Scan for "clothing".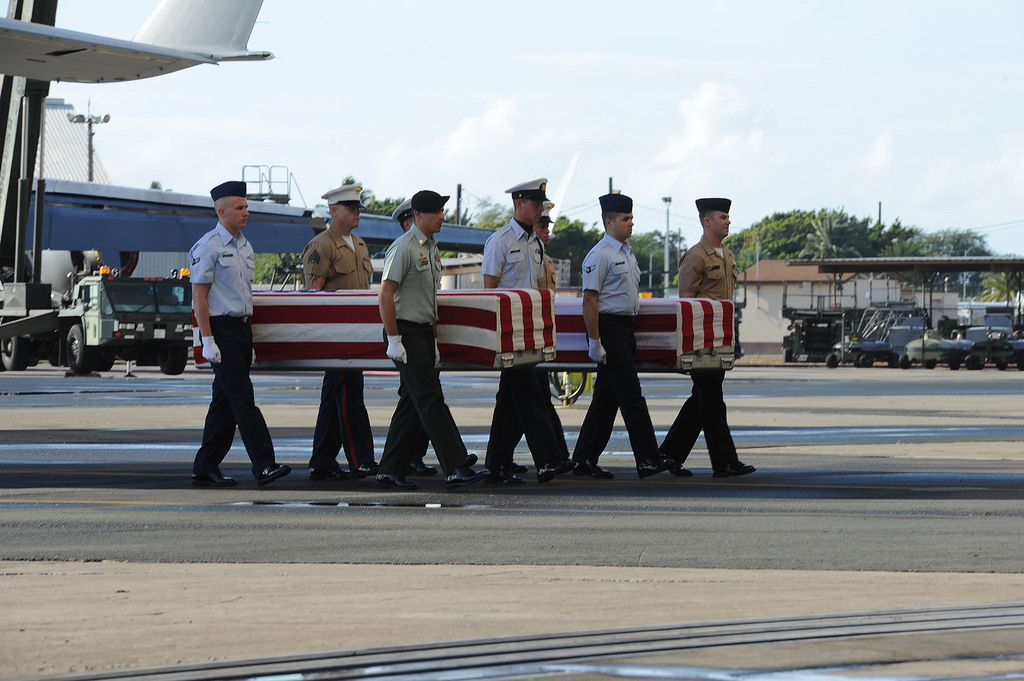
Scan result: region(301, 227, 377, 468).
